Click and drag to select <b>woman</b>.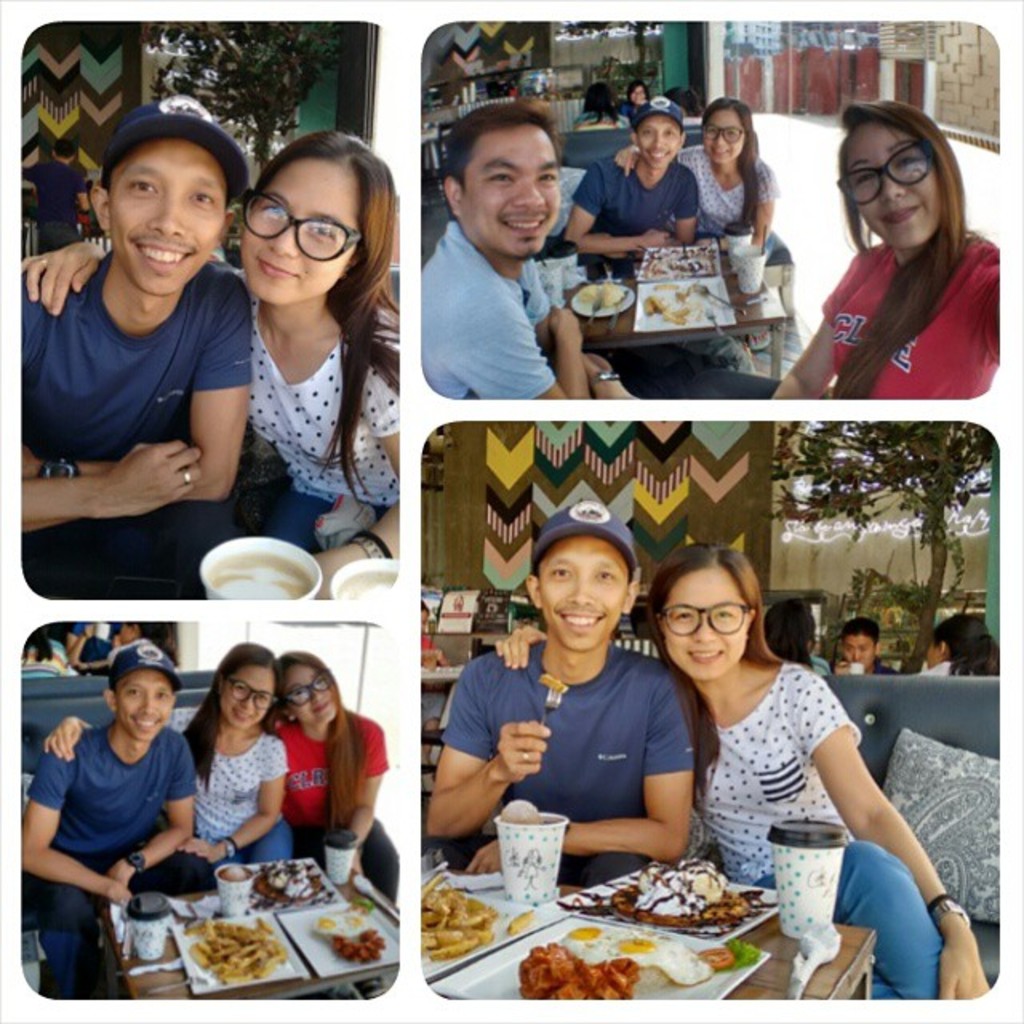
Selection: (x1=266, y1=650, x2=402, y2=998).
